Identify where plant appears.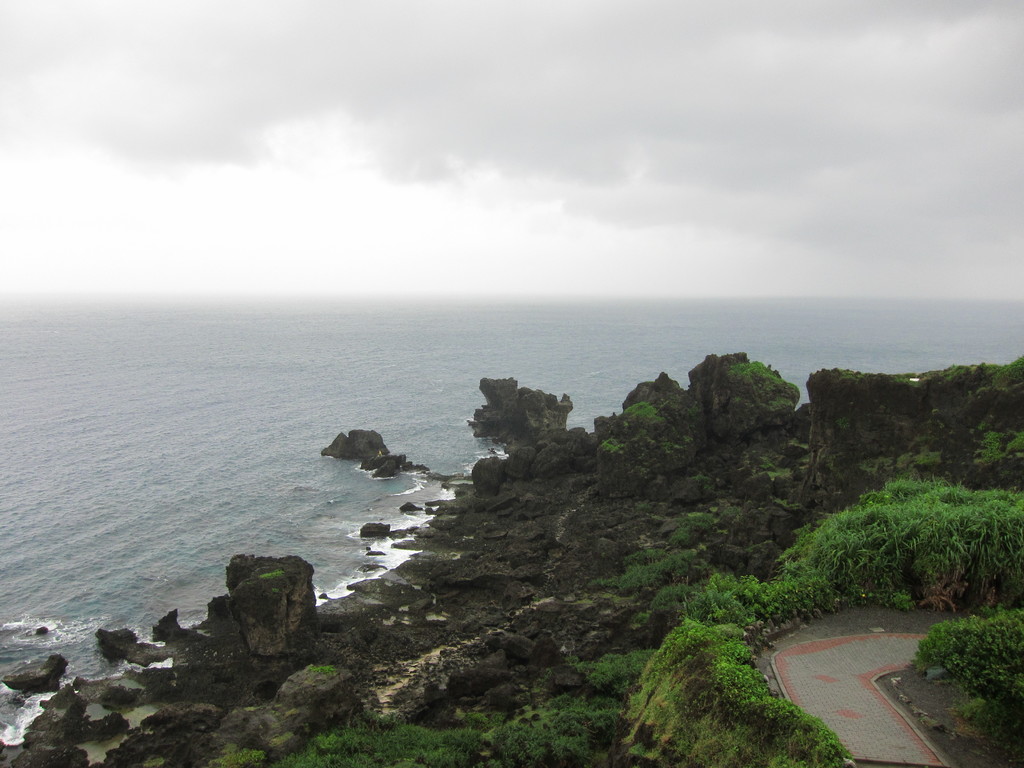
Appears at (141, 756, 160, 766).
